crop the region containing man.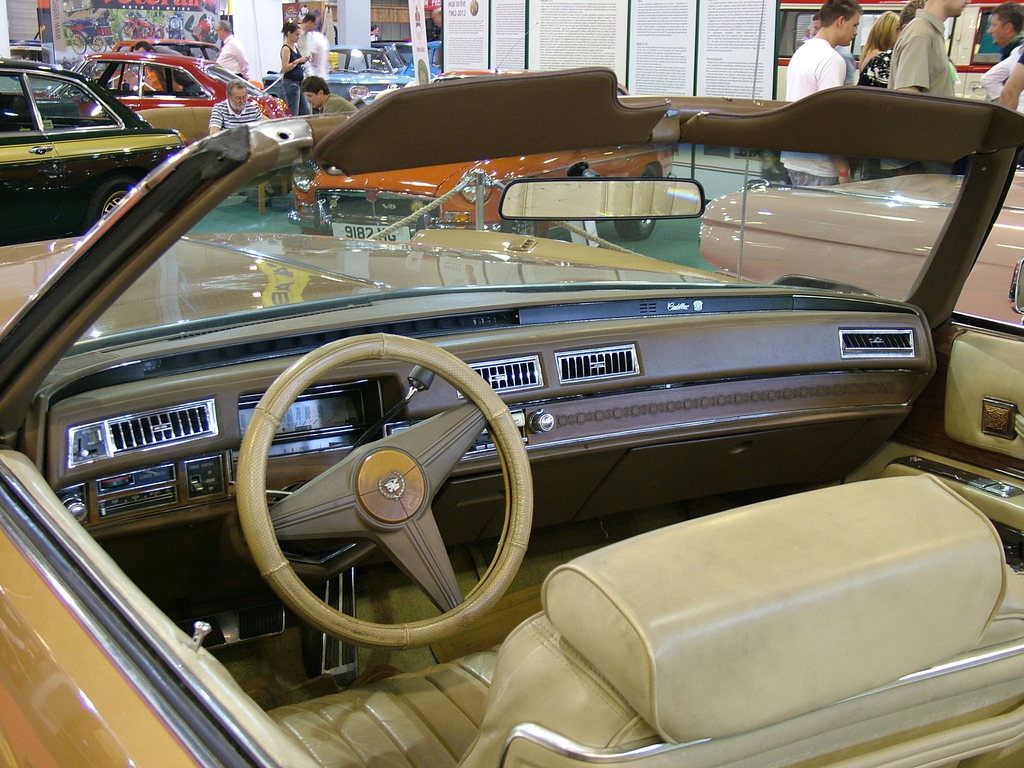
Crop region: (310,27,333,69).
